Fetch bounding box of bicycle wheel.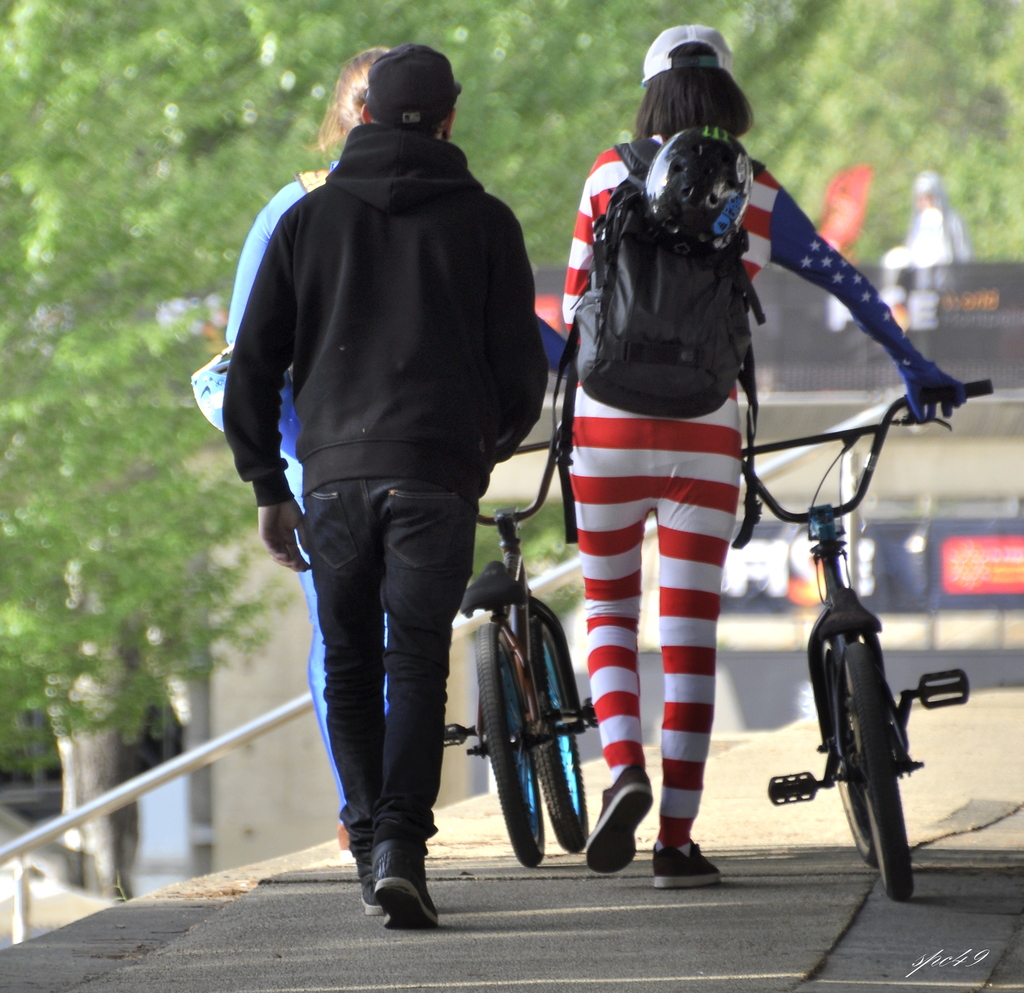
Bbox: <bbox>822, 645, 878, 869</bbox>.
